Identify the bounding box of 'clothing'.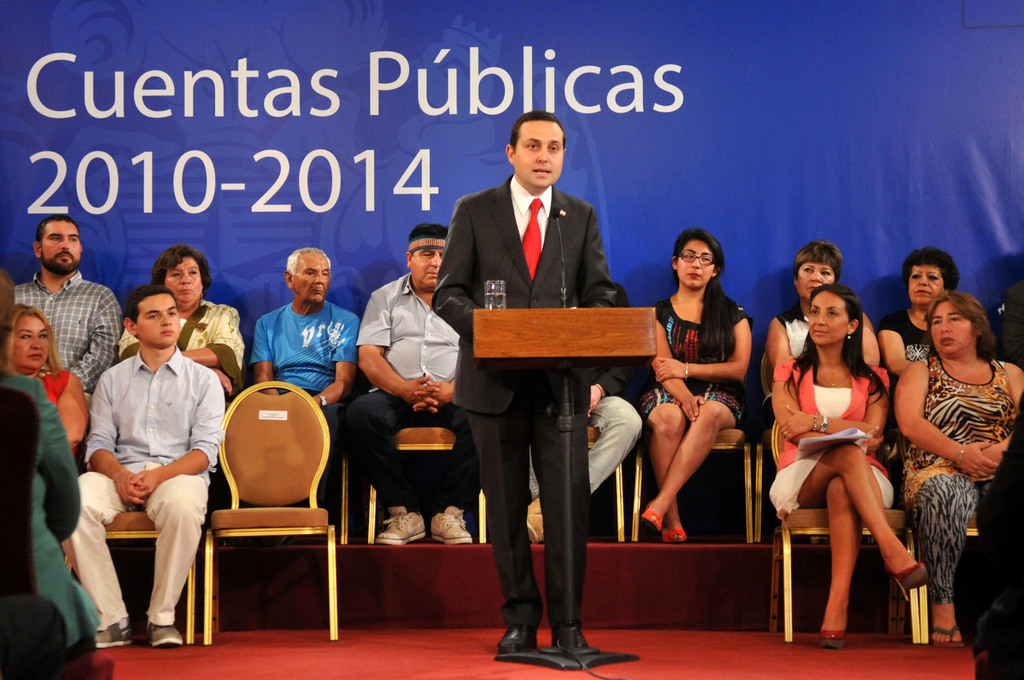
pyautogui.locateOnScreen(10, 280, 139, 428).
